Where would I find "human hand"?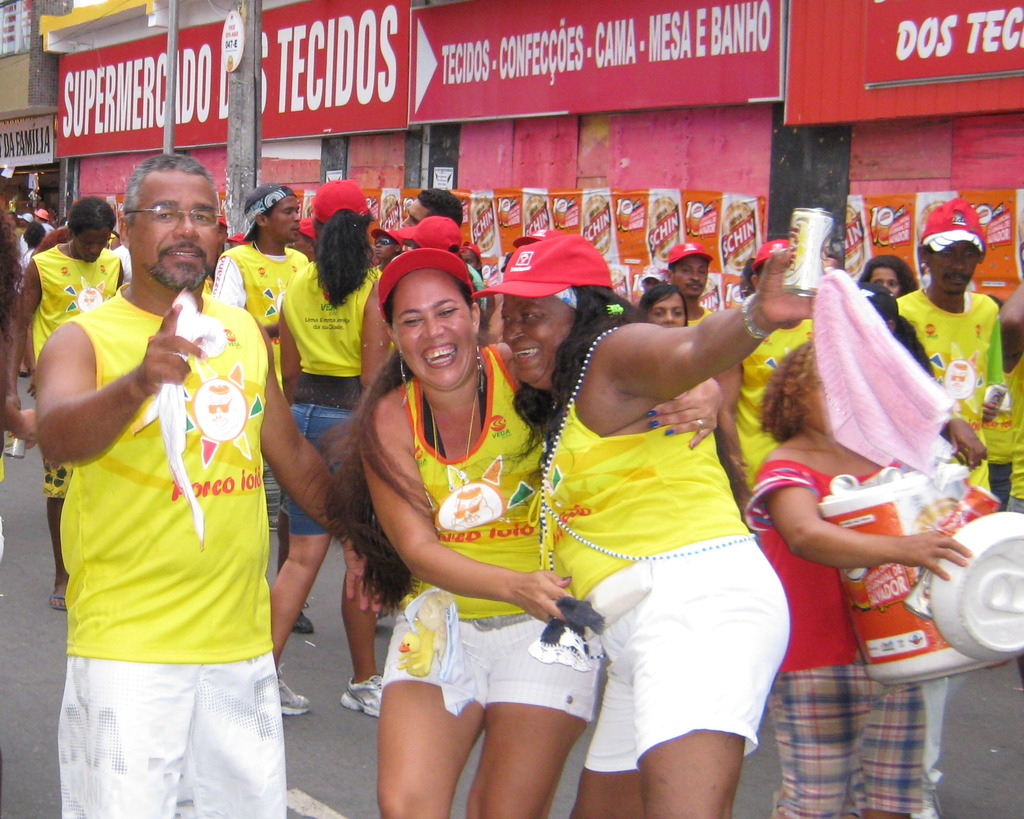
At crop(508, 564, 577, 629).
